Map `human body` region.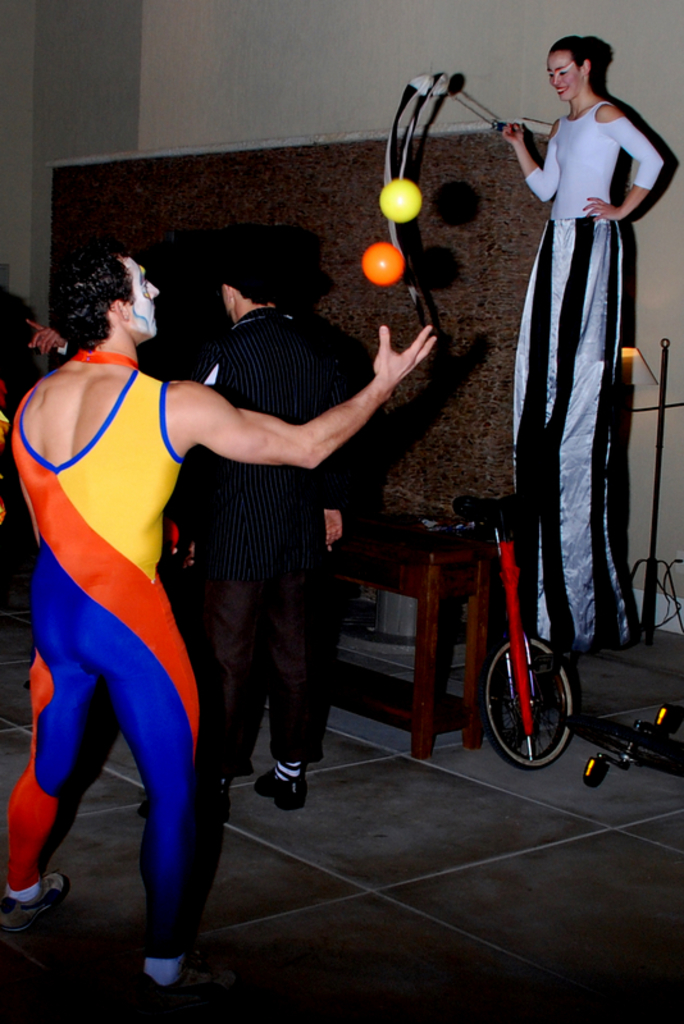
Mapped to 497,32,666,648.
